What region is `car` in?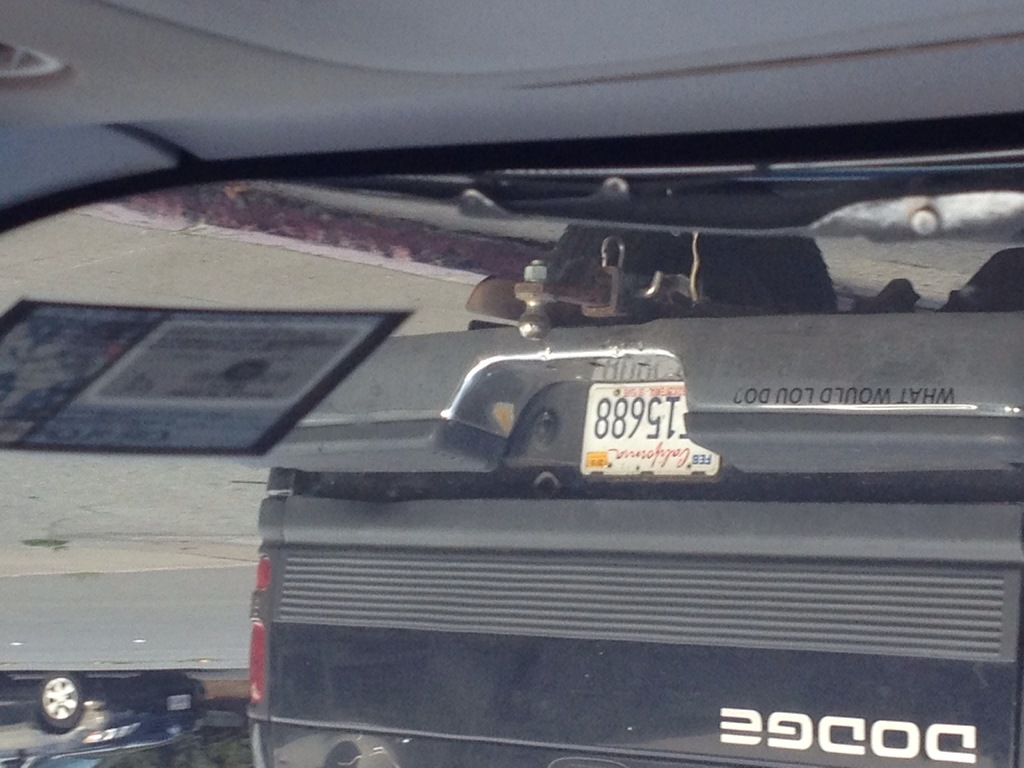
(x1=248, y1=152, x2=1023, y2=767).
